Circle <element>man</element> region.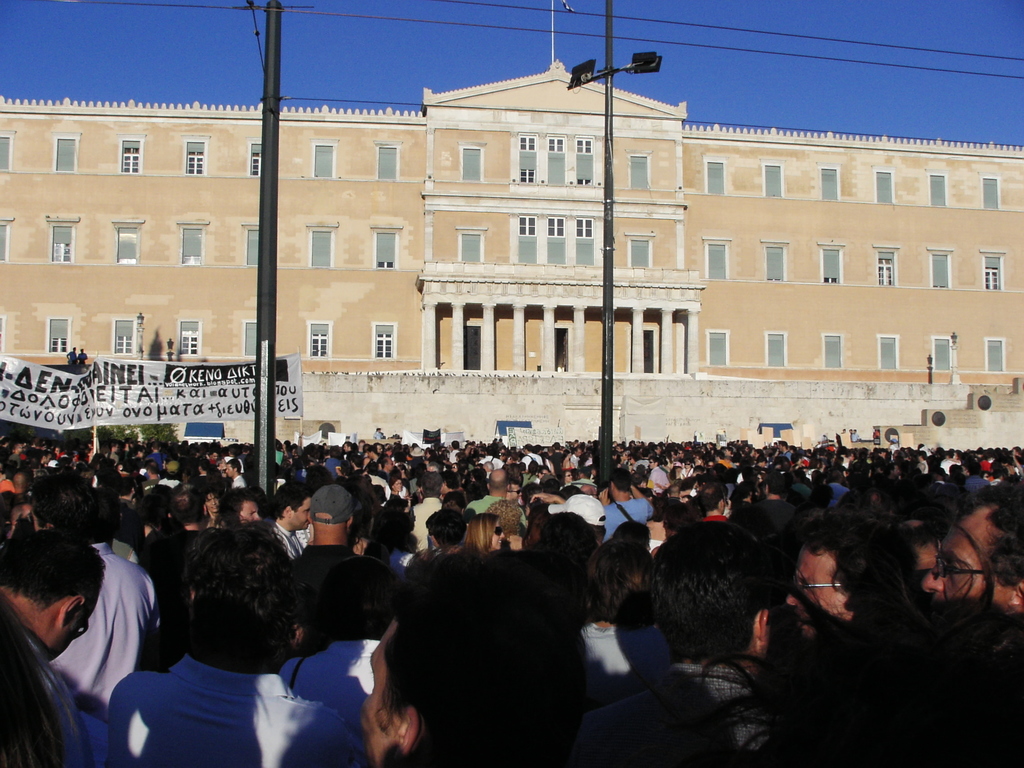
Region: pyautogui.locateOnScreen(96, 534, 355, 767).
